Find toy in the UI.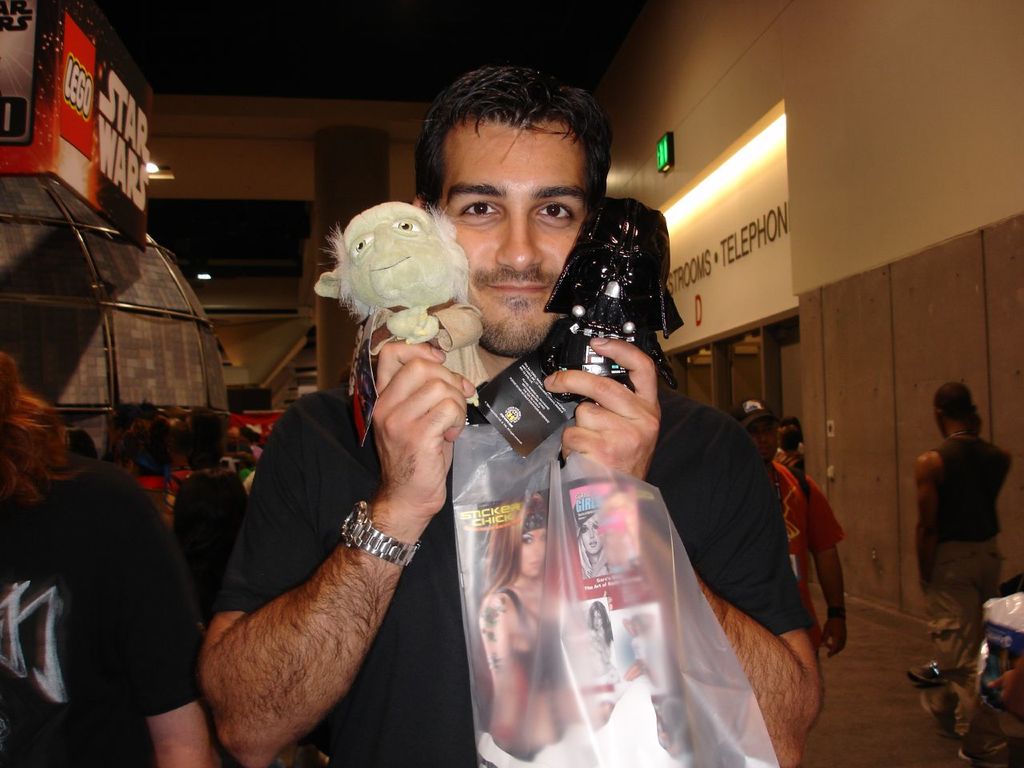
UI element at pyautogui.locateOnScreen(318, 196, 479, 394).
